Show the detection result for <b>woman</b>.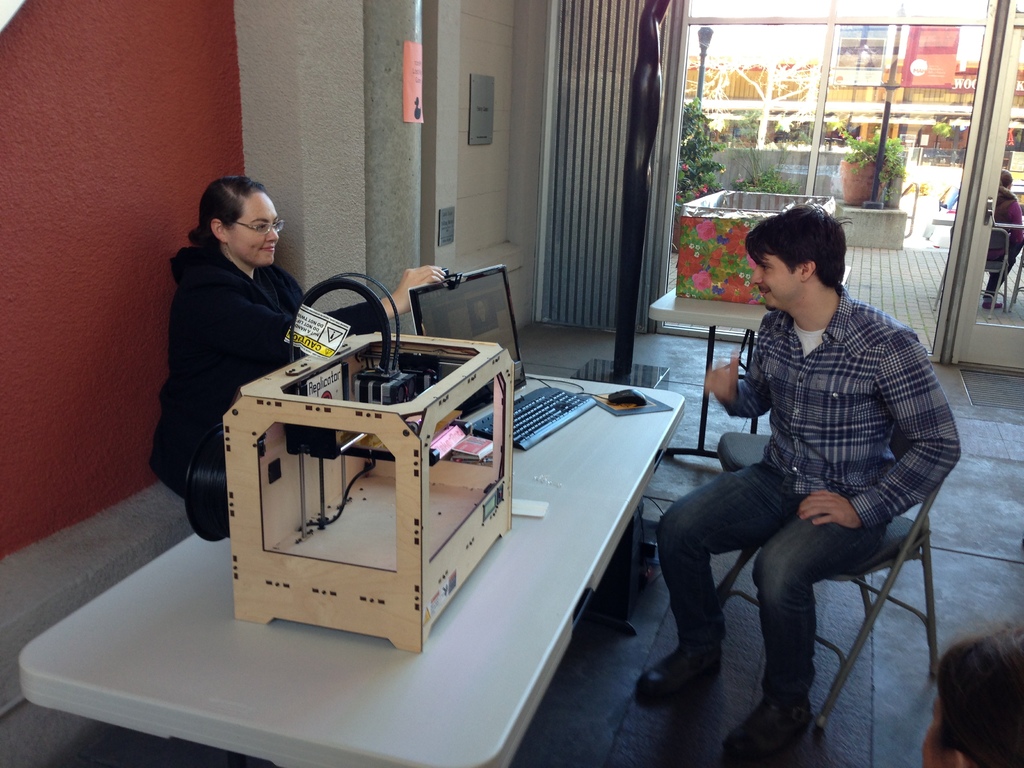
BBox(150, 174, 447, 498).
